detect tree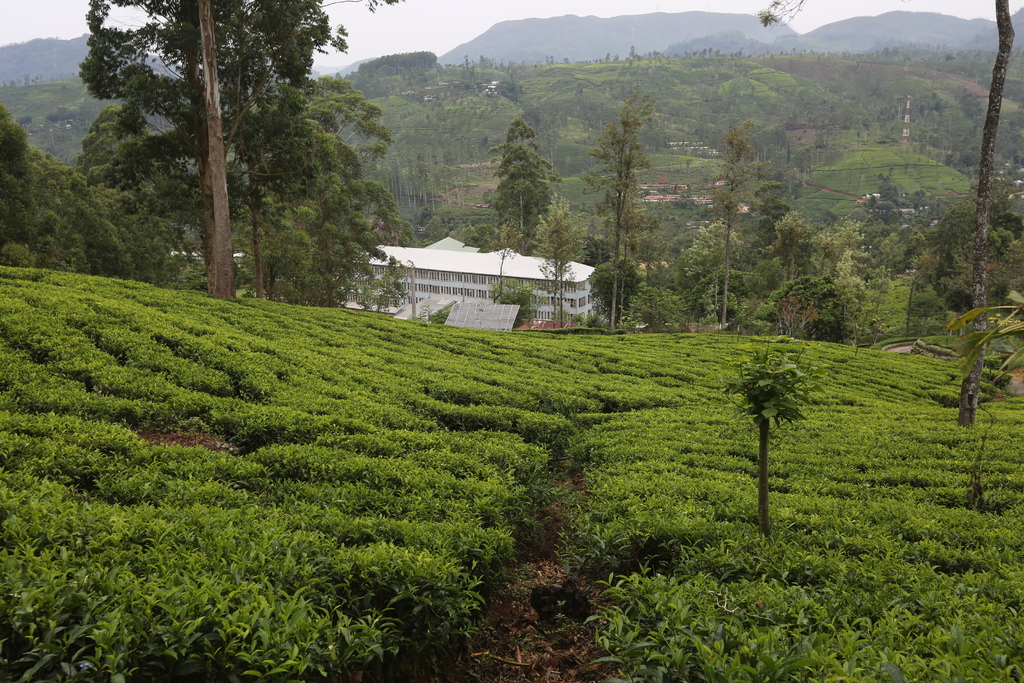
(570,83,589,115)
